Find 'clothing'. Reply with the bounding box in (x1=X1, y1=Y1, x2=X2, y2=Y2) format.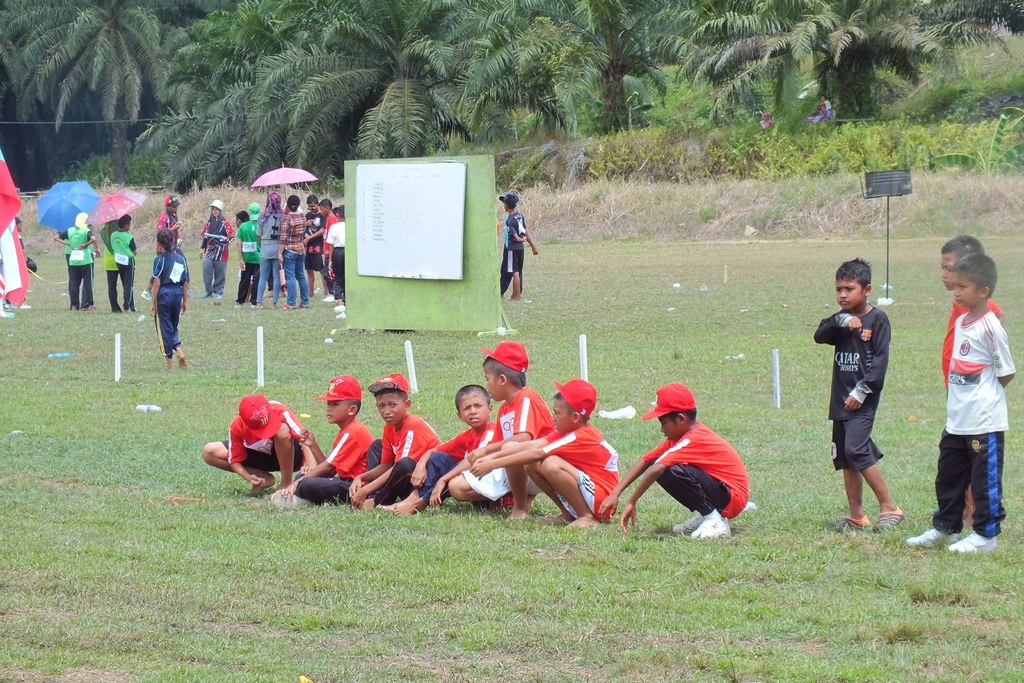
(x1=301, y1=211, x2=319, y2=273).
